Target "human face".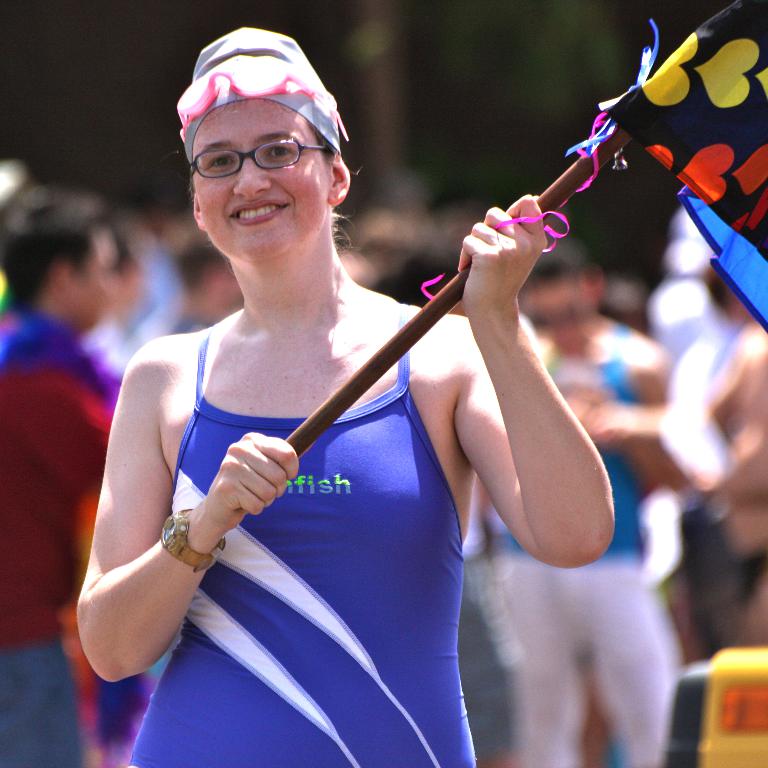
Target region: bbox=[193, 95, 331, 263].
